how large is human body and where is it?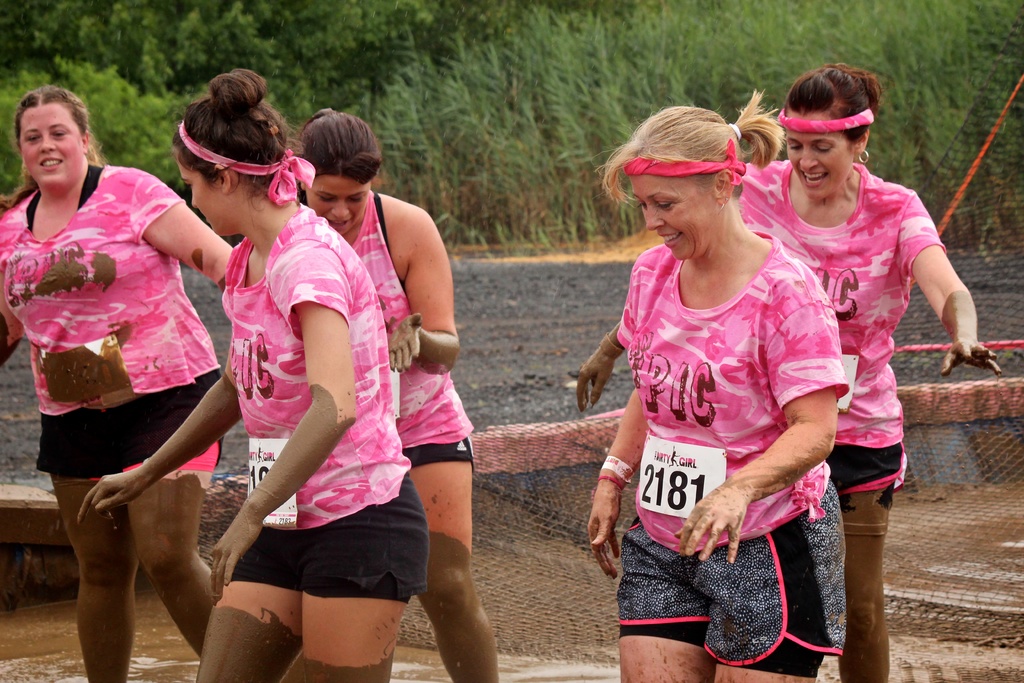
Bounding box: box=[70, 59, 429, 682].
